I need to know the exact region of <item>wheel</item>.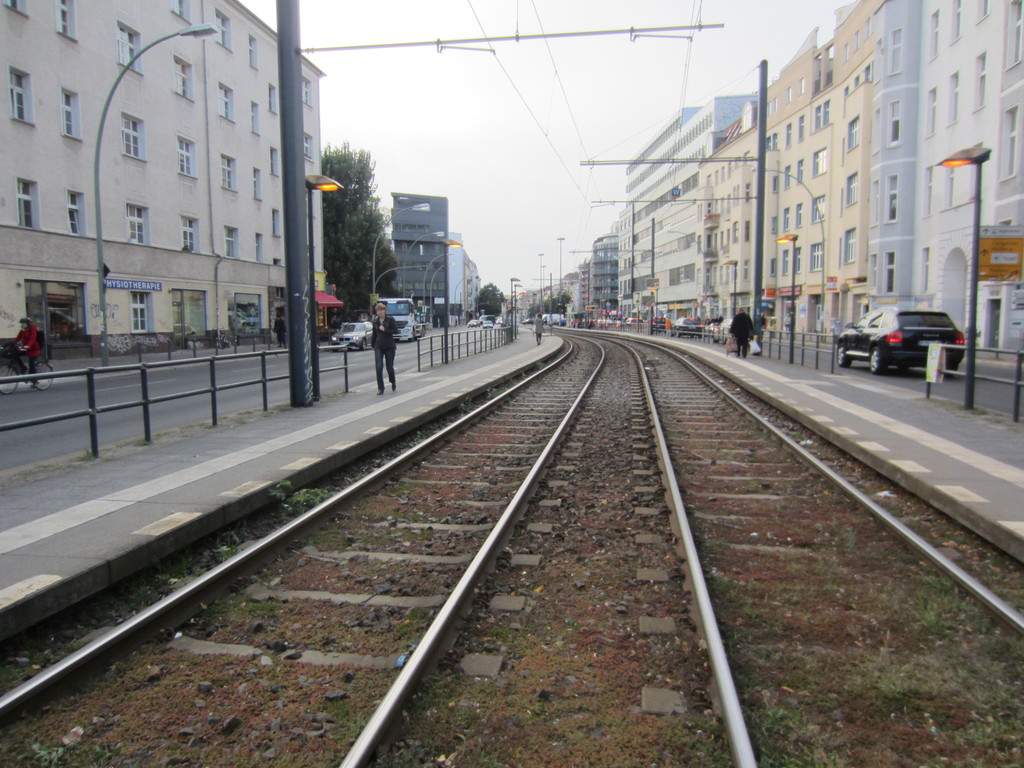
Region: detection(358, 339, 367, 352).
